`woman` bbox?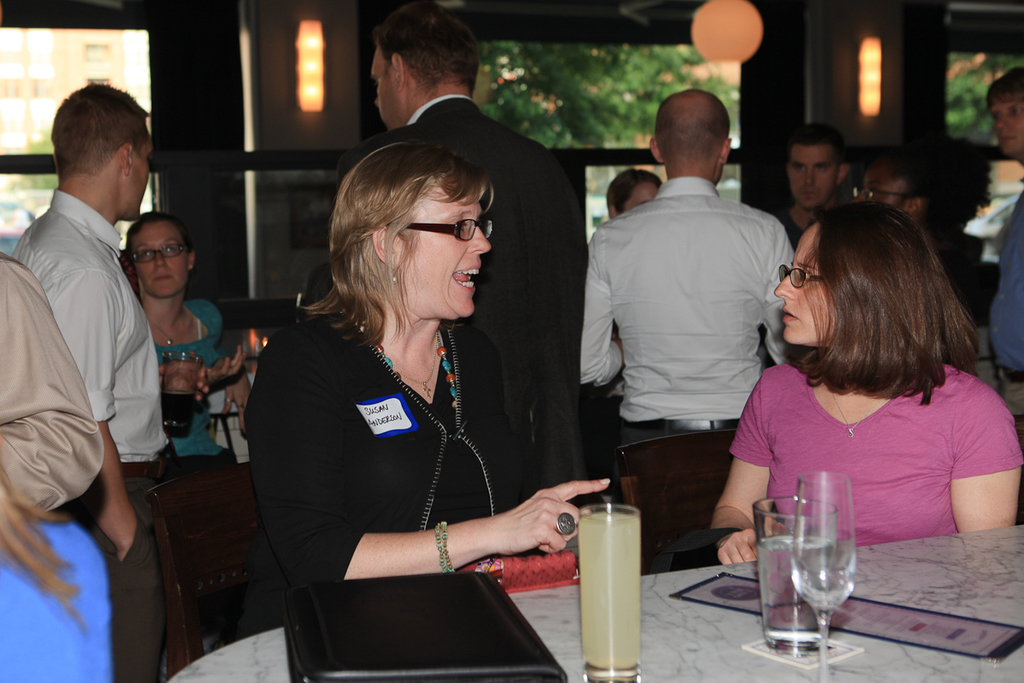
bbox(119, 212, 263, 471)
